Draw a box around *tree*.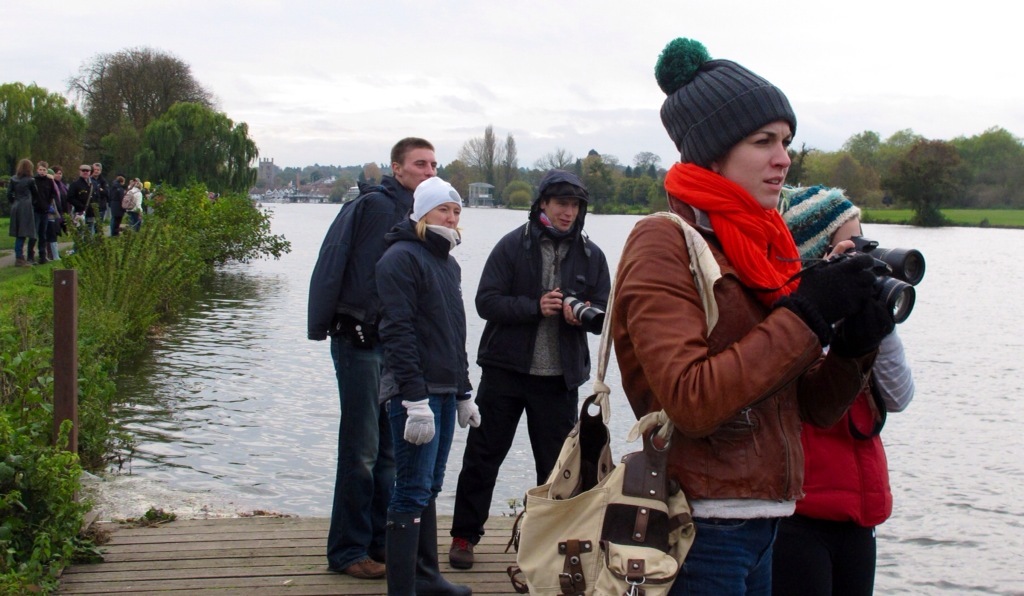
select_region(99, 95, 259, 212).
